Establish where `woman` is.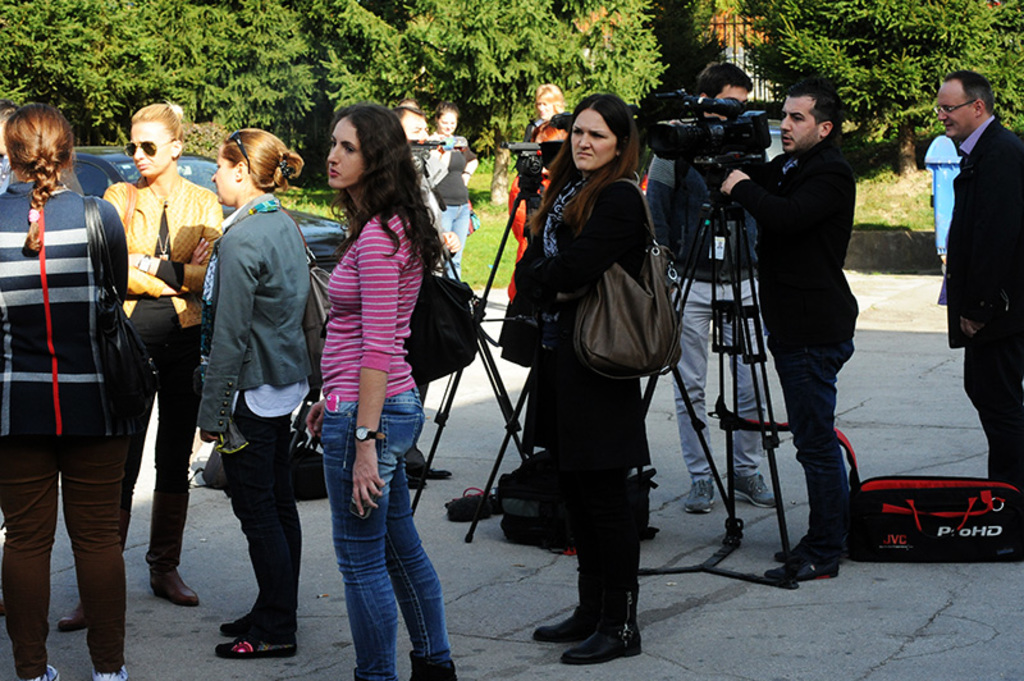
Established at rect(196, 124, 314, 657).
